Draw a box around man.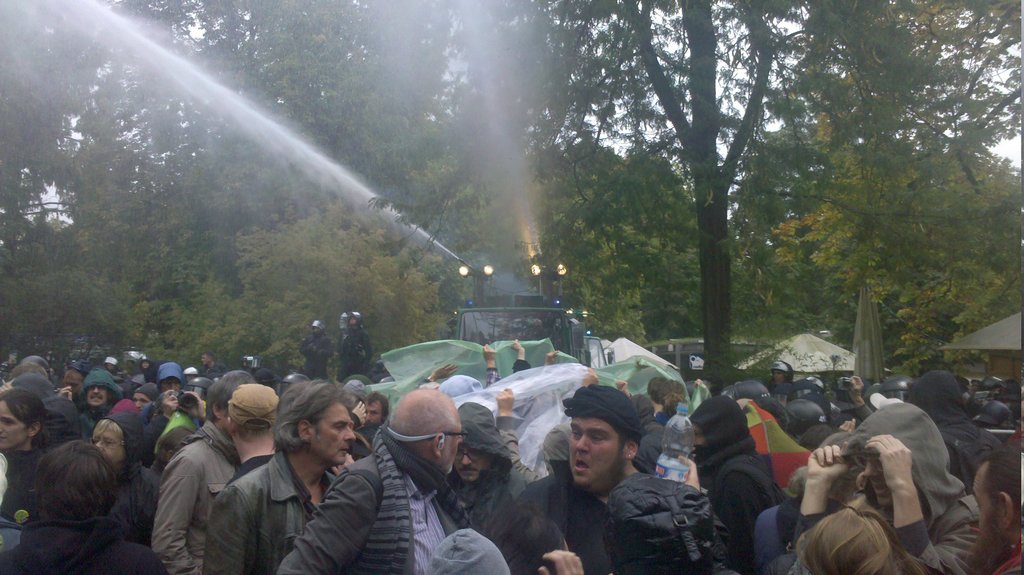
<box>356,392,390,426</box>.
